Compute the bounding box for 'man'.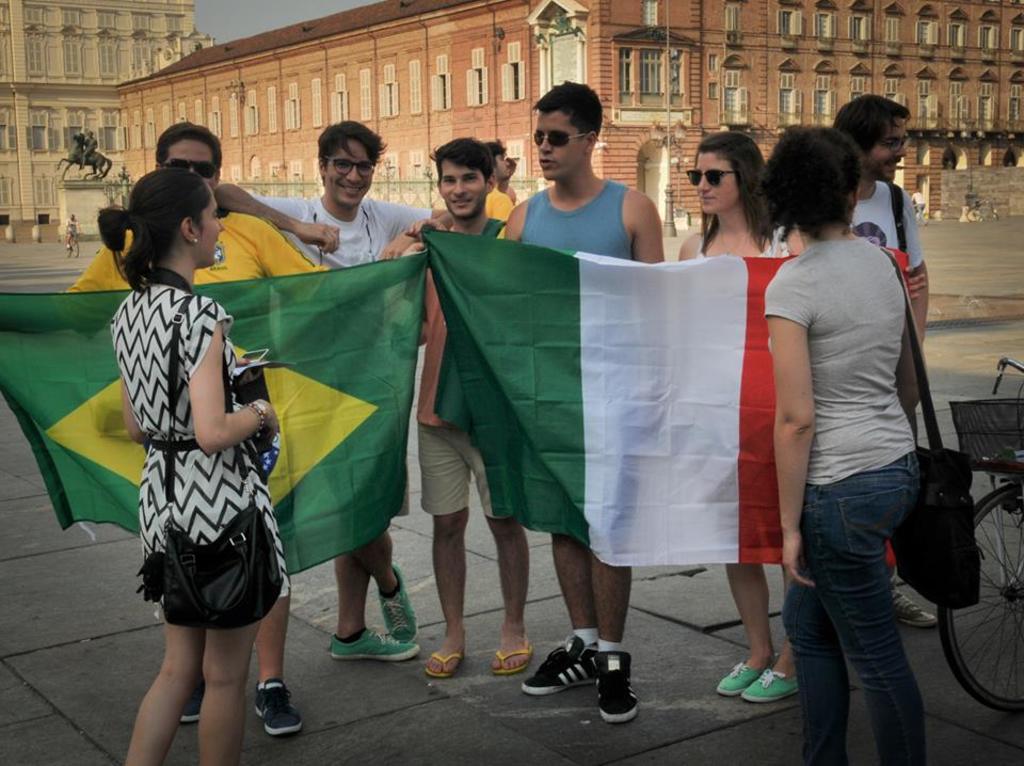
485,139,518,222.
